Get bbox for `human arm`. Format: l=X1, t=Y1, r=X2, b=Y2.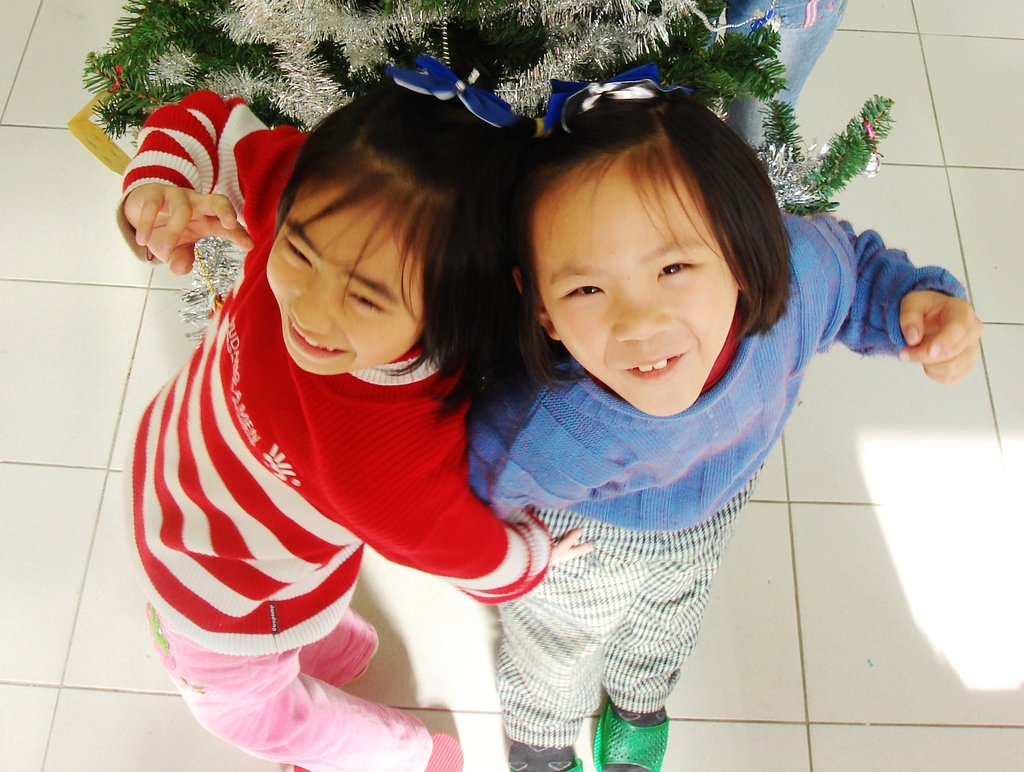
l=796, t=205, r=980, b=384.
